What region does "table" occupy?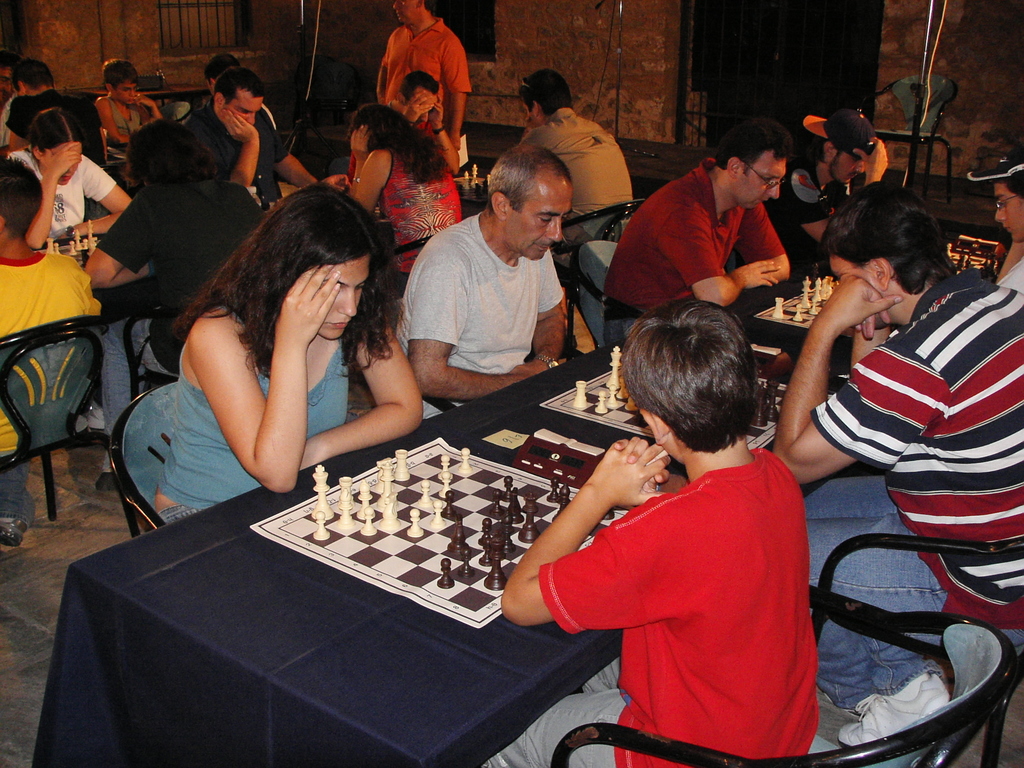
82,85,209,102.
